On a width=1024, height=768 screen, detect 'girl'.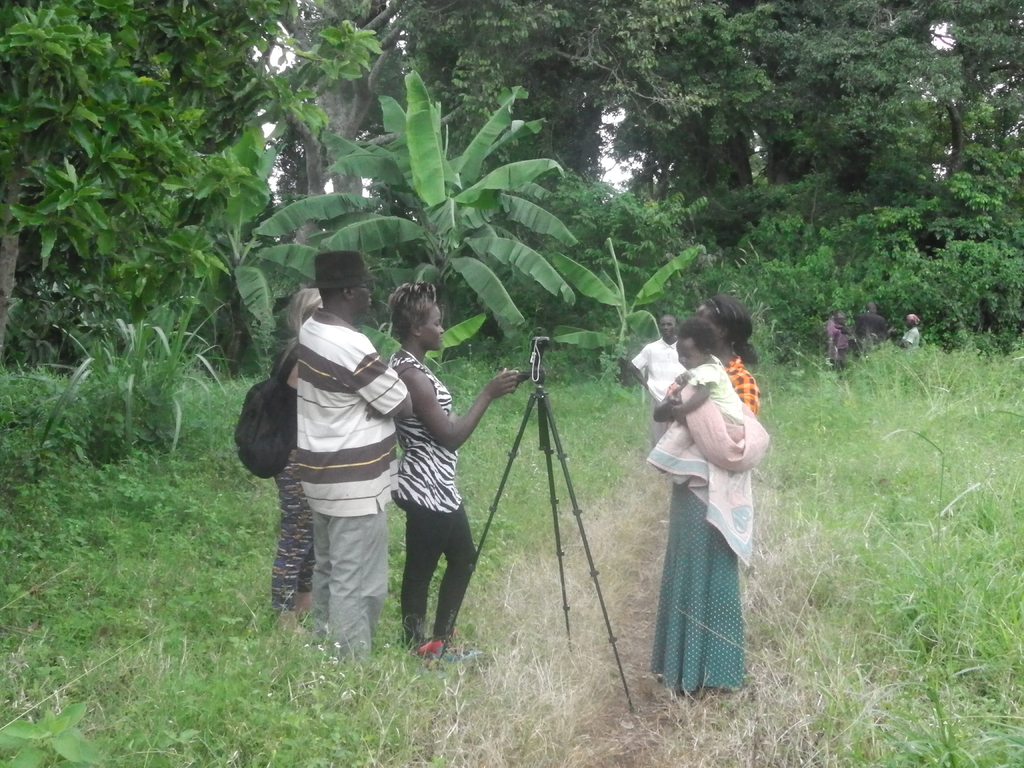
box=[401, 280, 513, 652].
